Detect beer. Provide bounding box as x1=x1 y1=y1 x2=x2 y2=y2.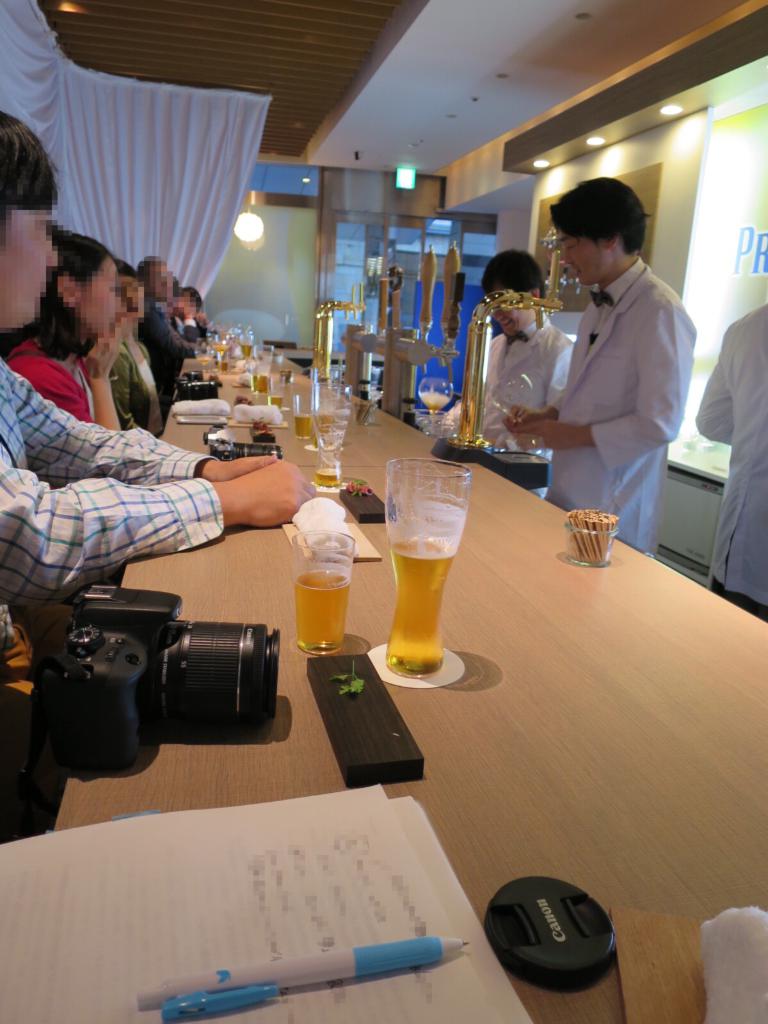
x1=384 y1=531 x2=454 y2=678.
